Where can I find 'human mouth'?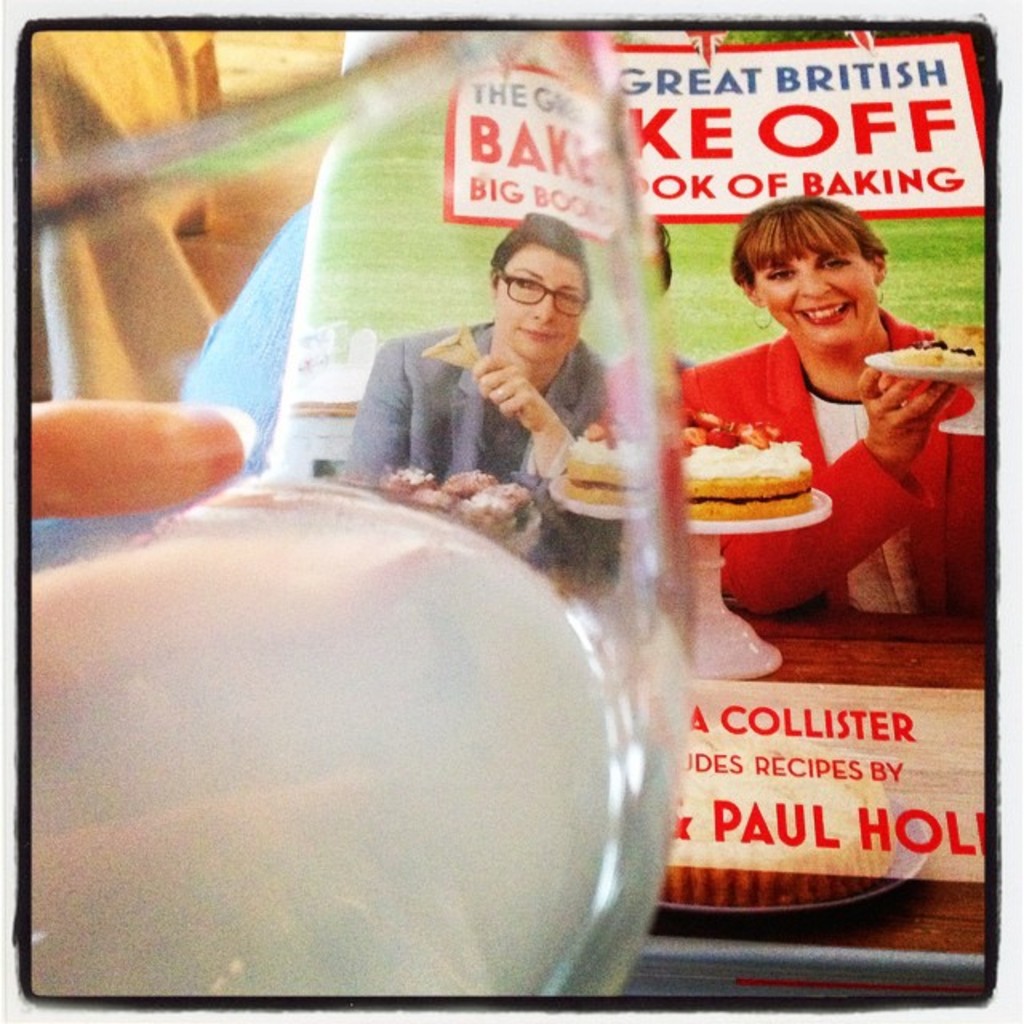
You can find it at Rect(795, 302, 853, 325).
